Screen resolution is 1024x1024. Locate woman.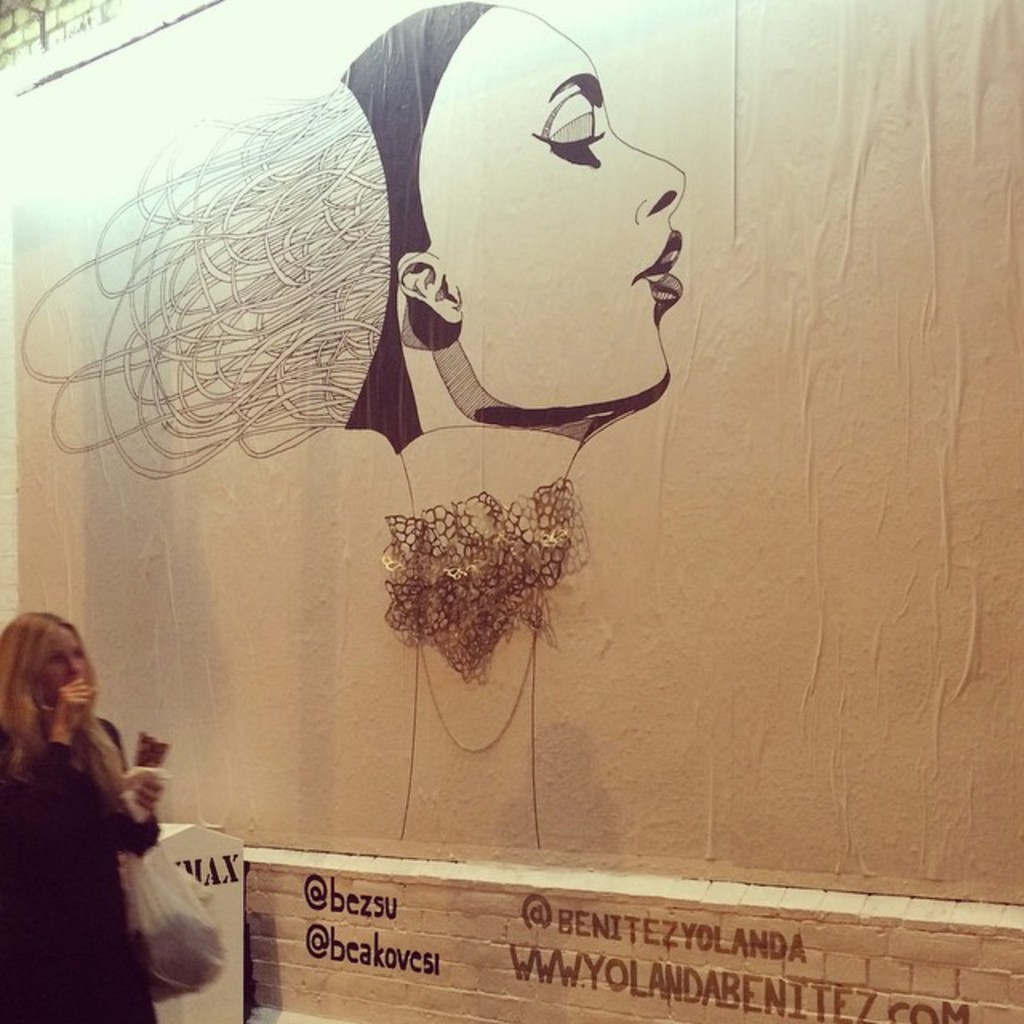
[344,0,686,437].
